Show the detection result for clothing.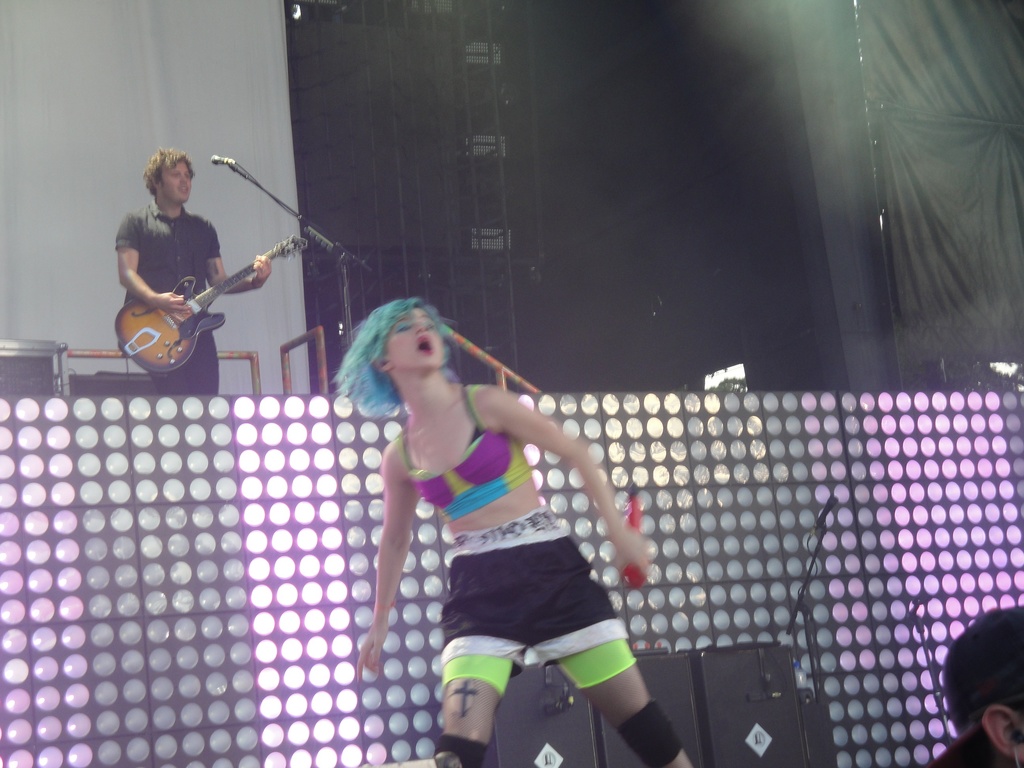
pyautogui.locateOnScreen(442, 737, 488, 767).
